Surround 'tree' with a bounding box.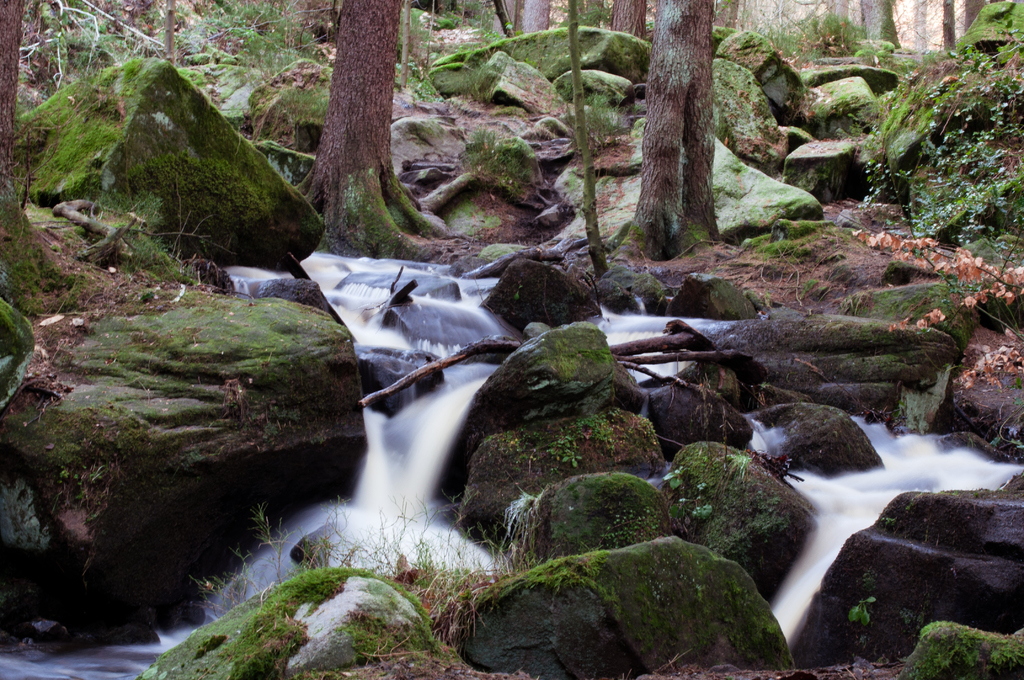
612, 0, 723, 271.
